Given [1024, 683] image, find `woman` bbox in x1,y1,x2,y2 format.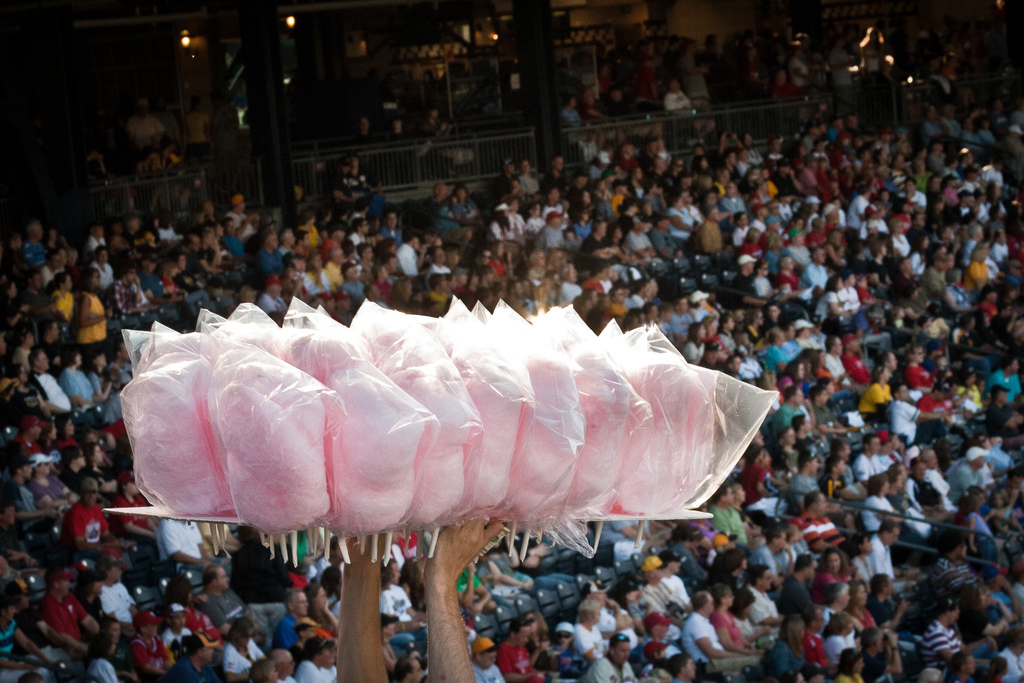
525,609,552,670.
